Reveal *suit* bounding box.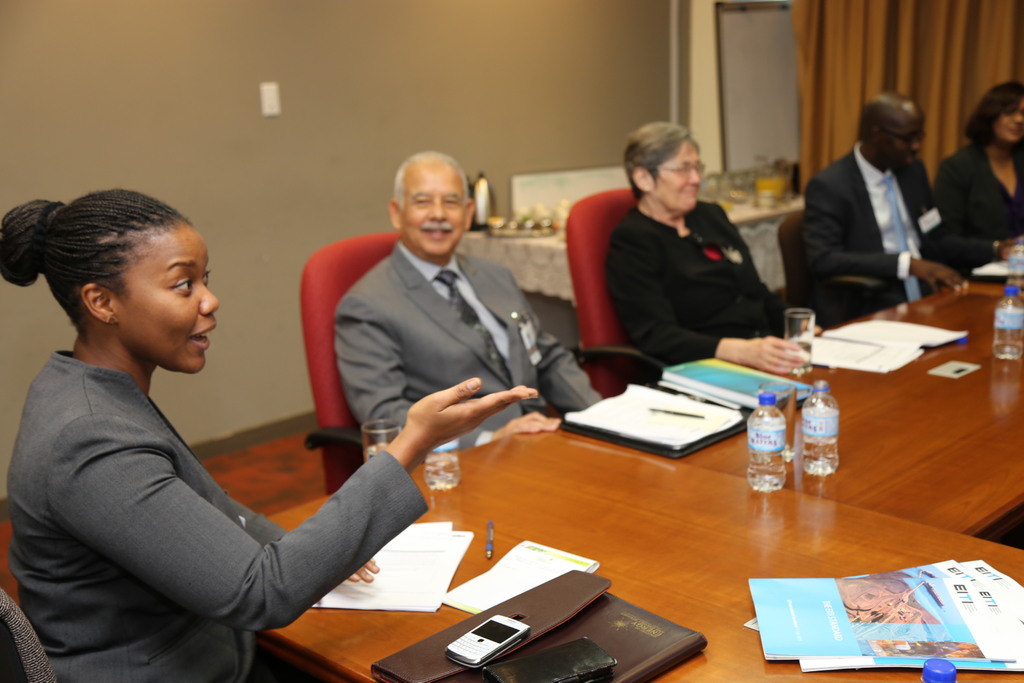
Revealed: box(15, 350, 426, 682).
